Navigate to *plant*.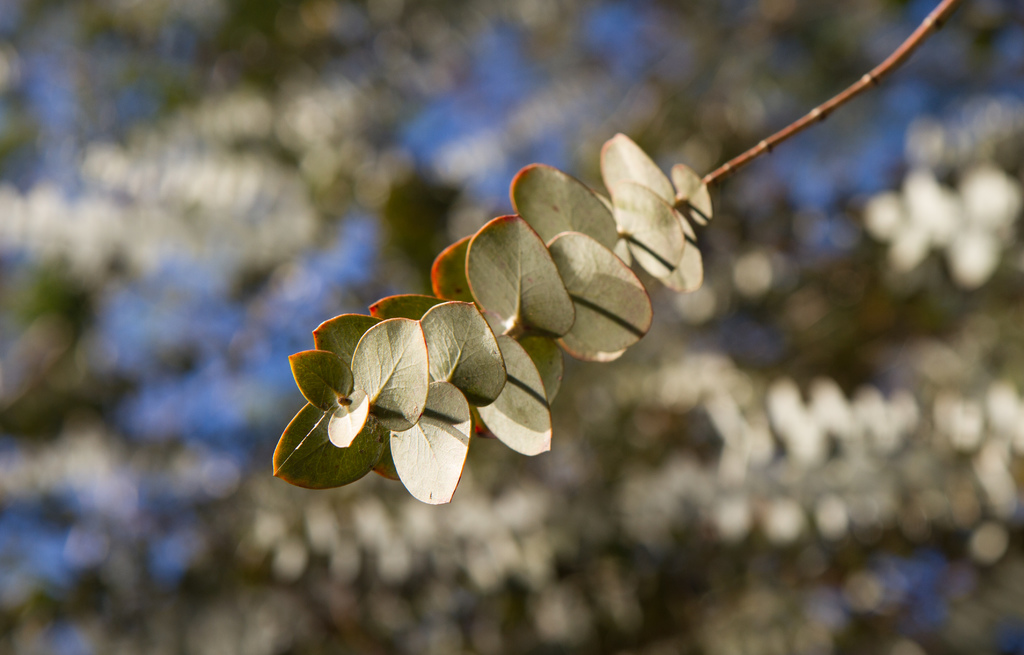
Navigation target: <region>273, 0, 960, 507</region>.
